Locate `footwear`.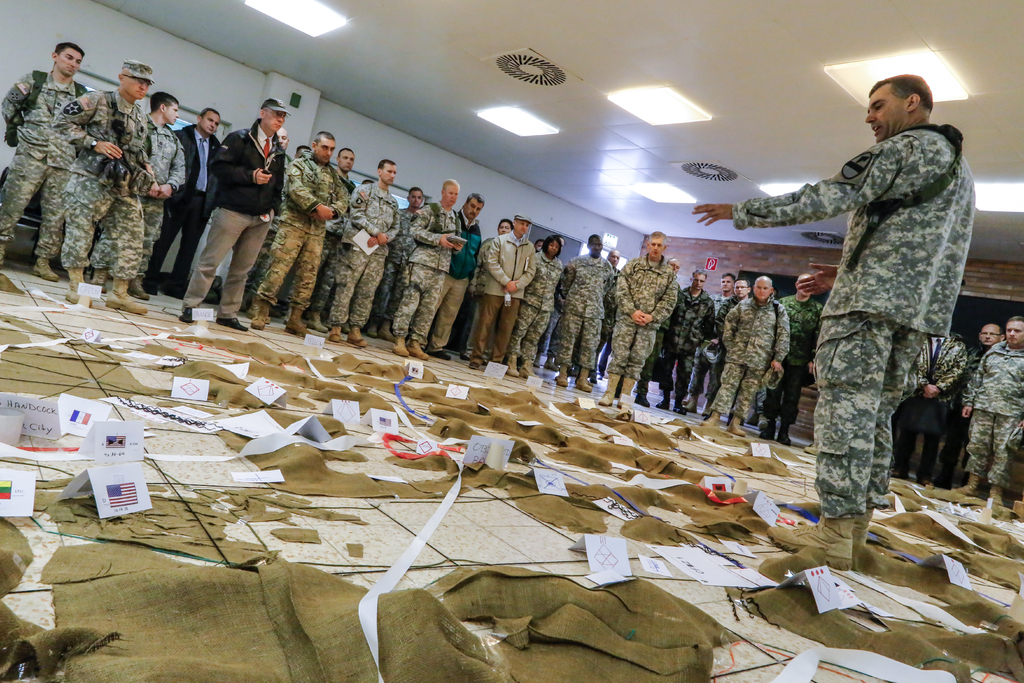
Bounding box: select_region(427, 349, 451, 361).
